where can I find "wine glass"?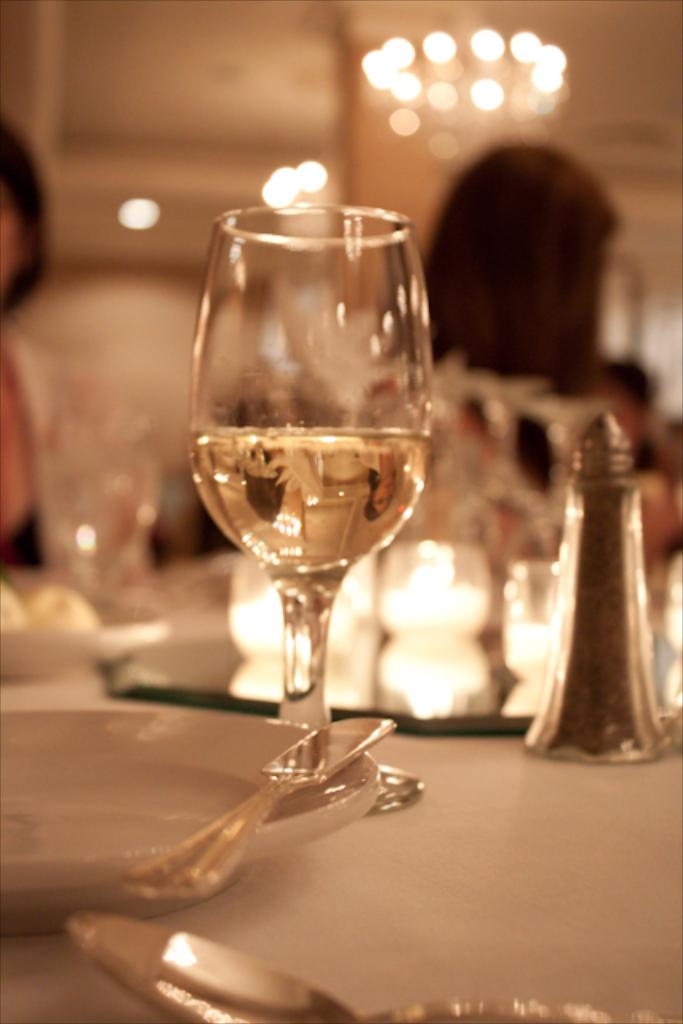
You can find it at Rect(179, 200, 435, 818).
